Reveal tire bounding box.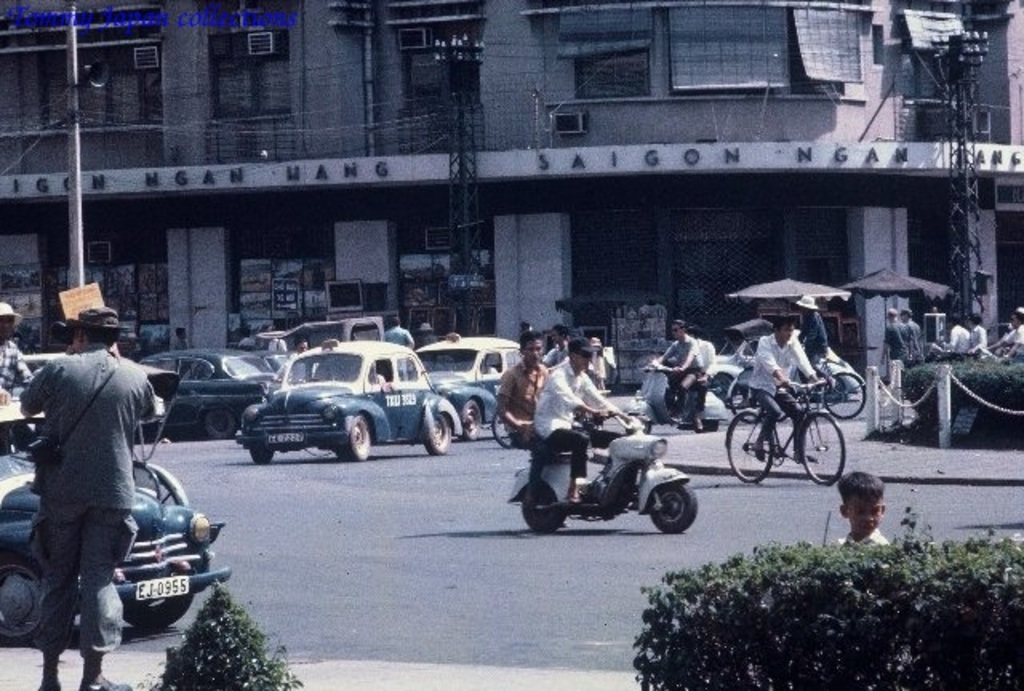
Revealed: pyautogui.locateOnScreen(726, 377, 766, 422).
